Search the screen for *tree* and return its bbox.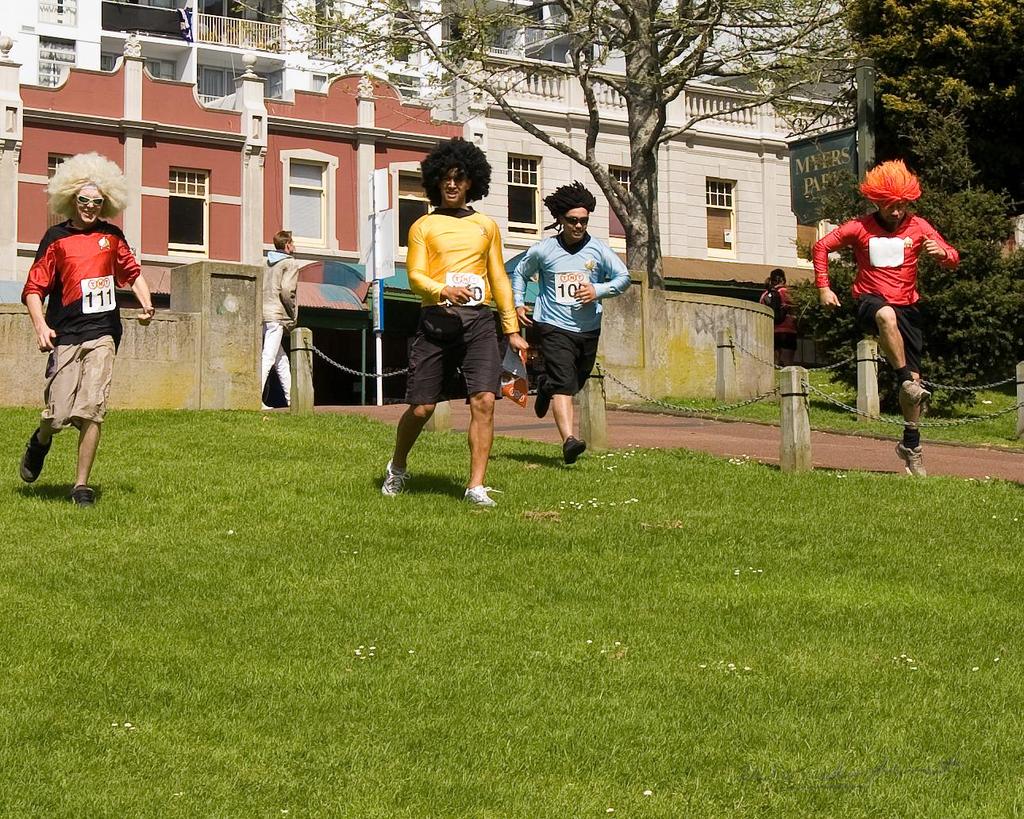
Found: bbox(219, 0, 869, 299).
